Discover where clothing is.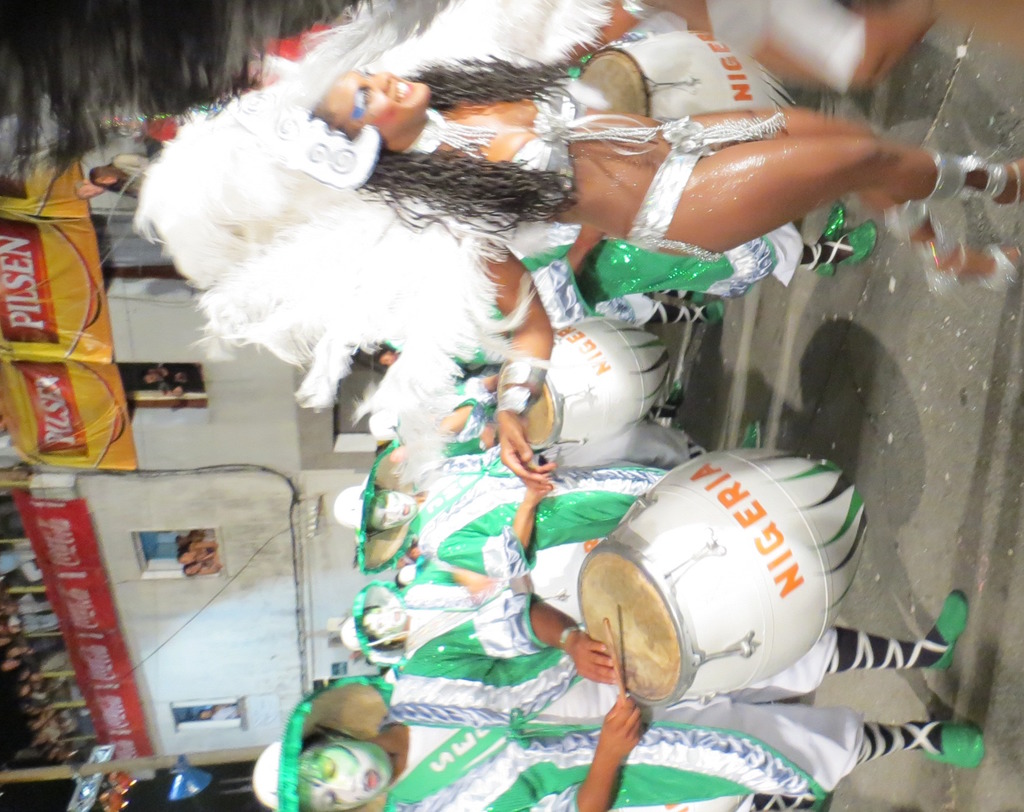
Discovered at <bbox>390, 560, 475, 664</bbox>.
